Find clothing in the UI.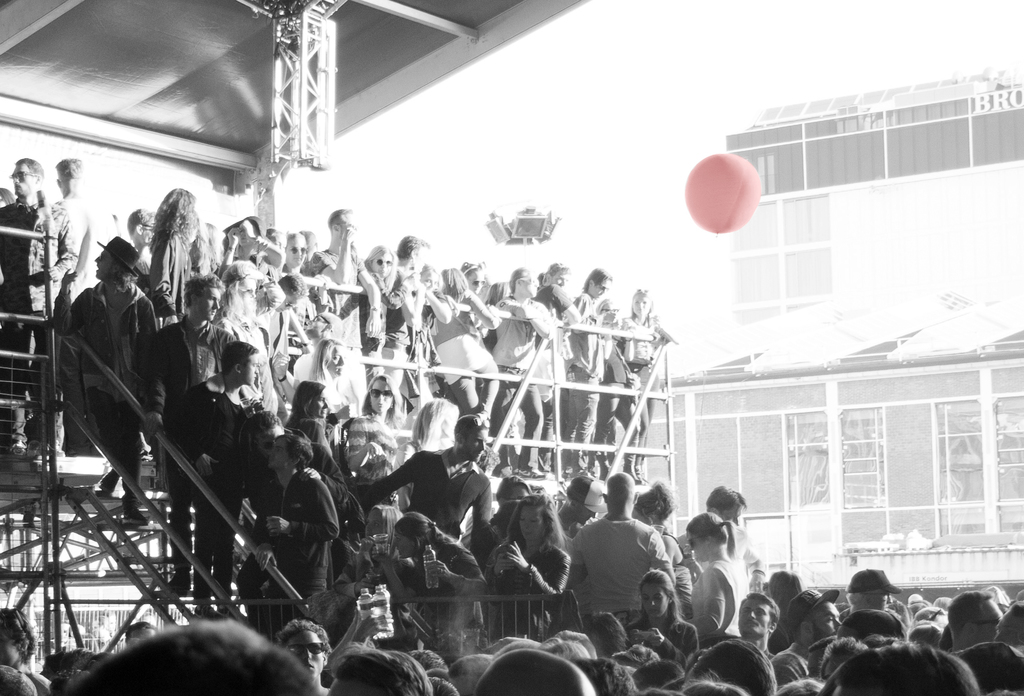
UI element at <region>348, 410, 397, 519</region>.
